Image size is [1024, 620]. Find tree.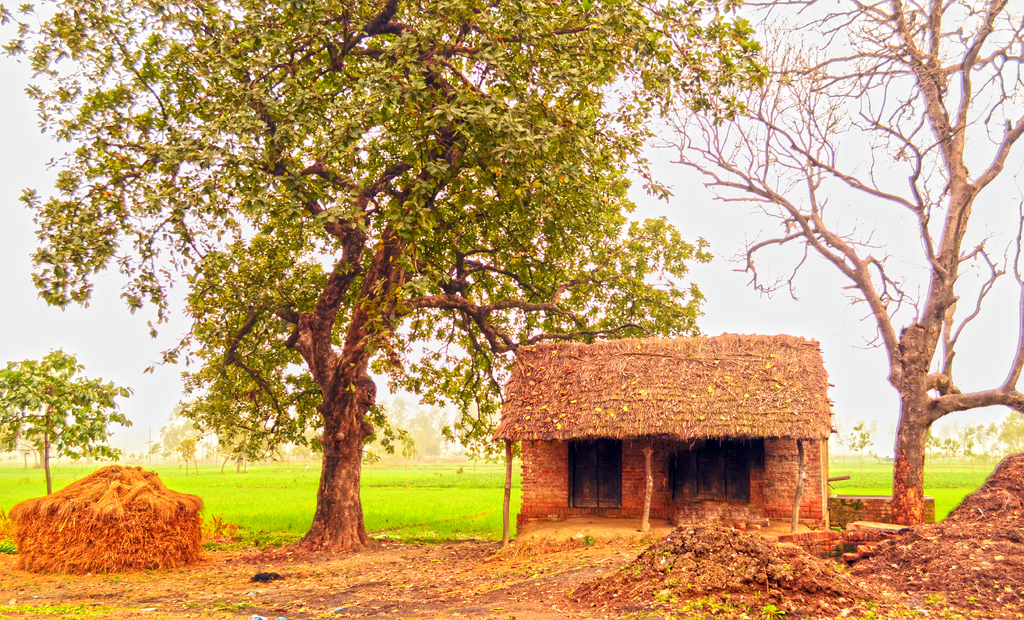
<box>0,0,770,542</box>.
